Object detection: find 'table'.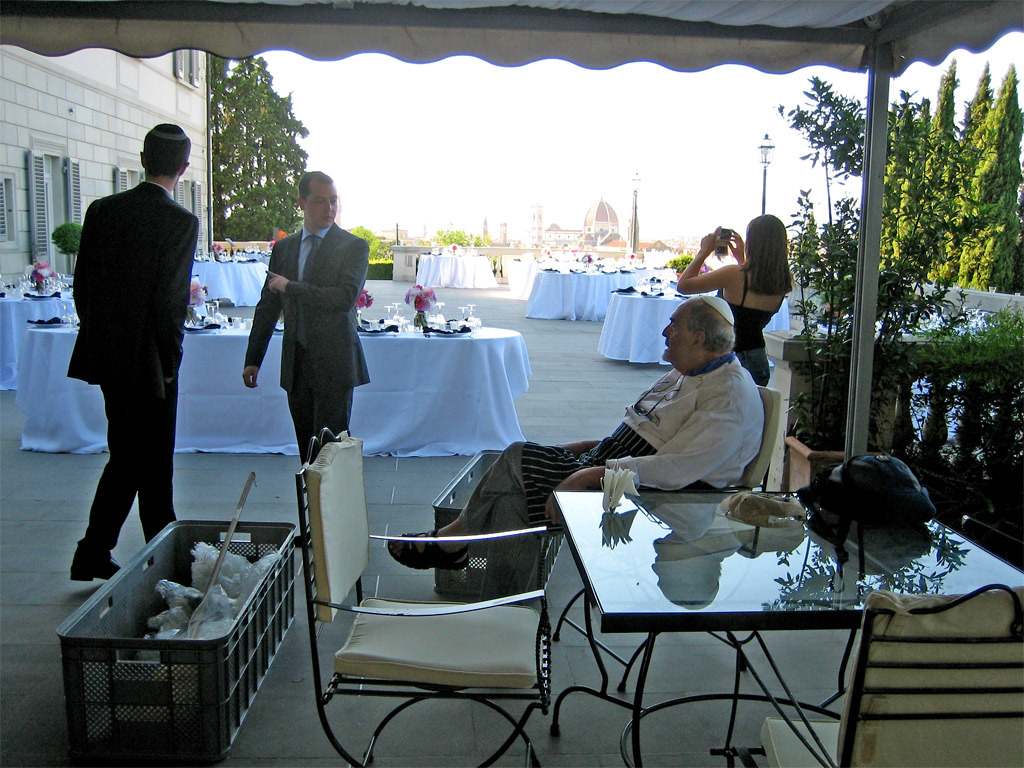
x1=508, y1=260, x2=534, y2=294.
